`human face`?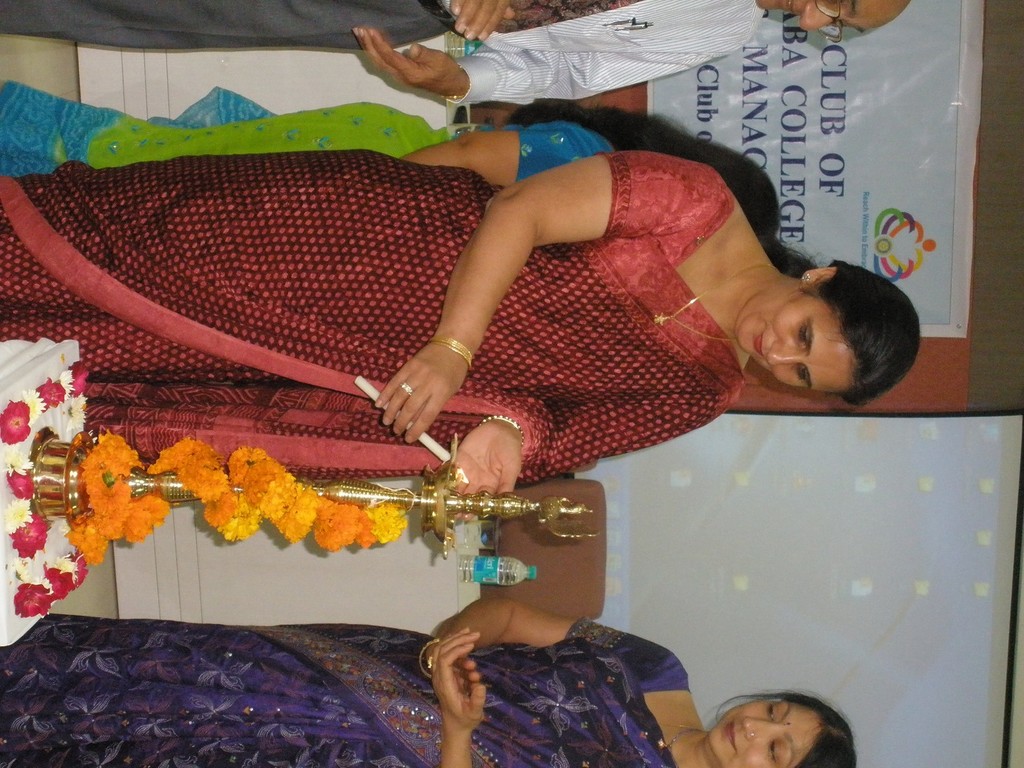
<region>711, 698, 821, 767</region>
